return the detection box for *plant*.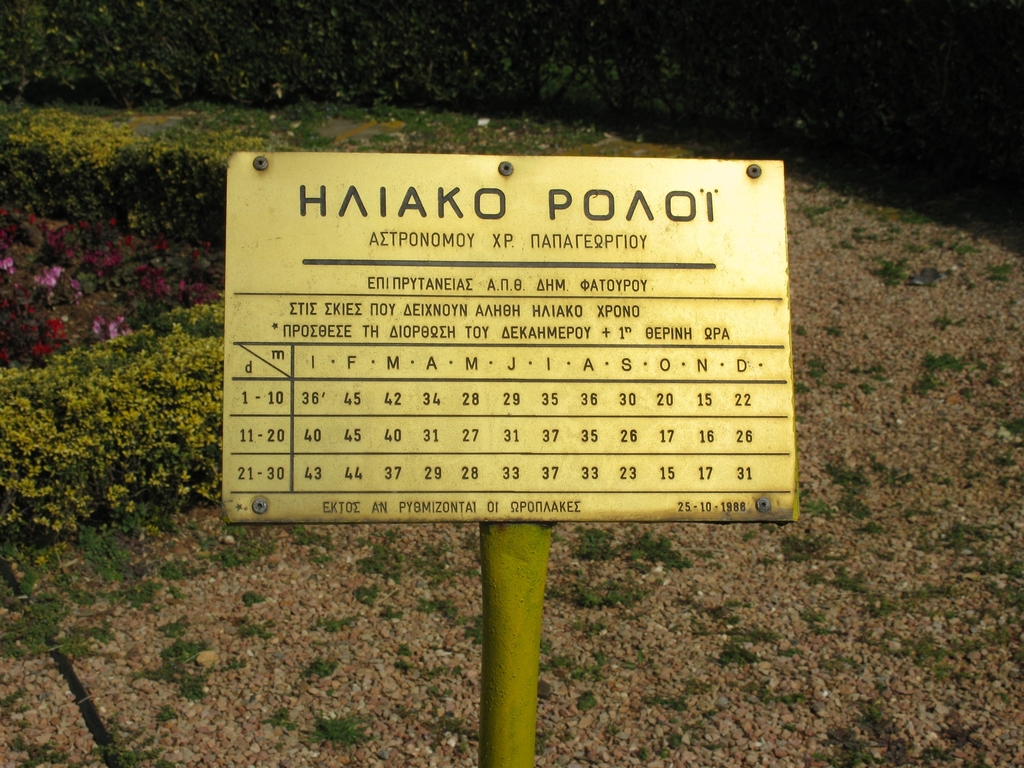
box=[554, 653, 567, 664].
